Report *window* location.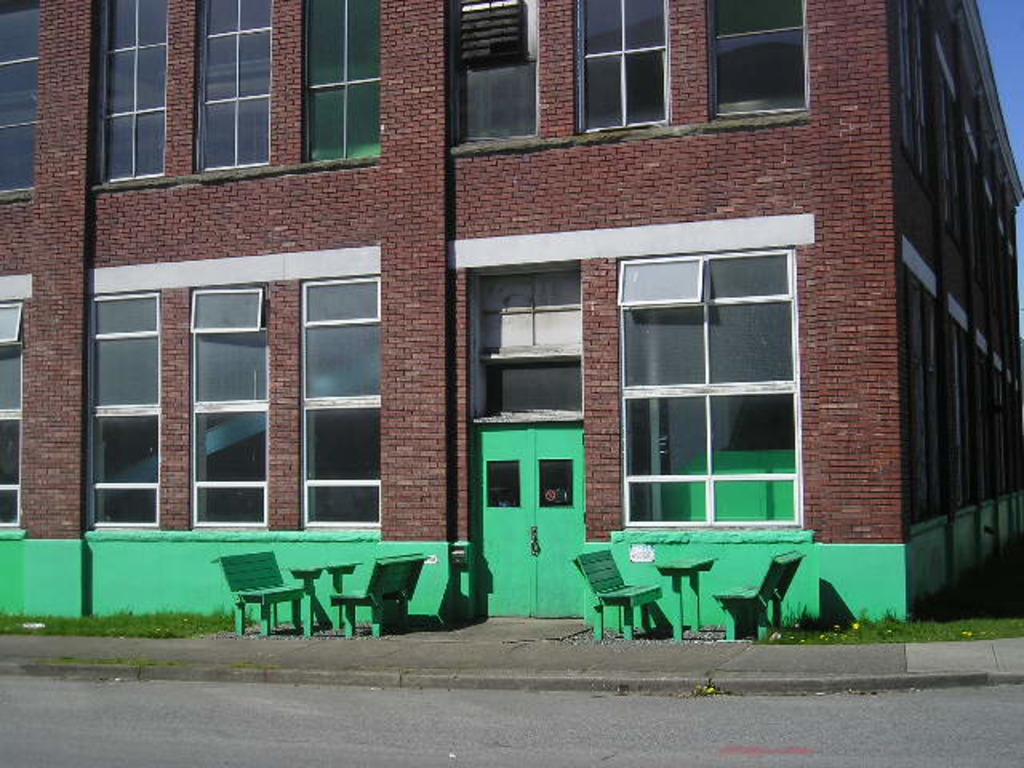
Report: left=307, top=2, right=382, bottom=157.
